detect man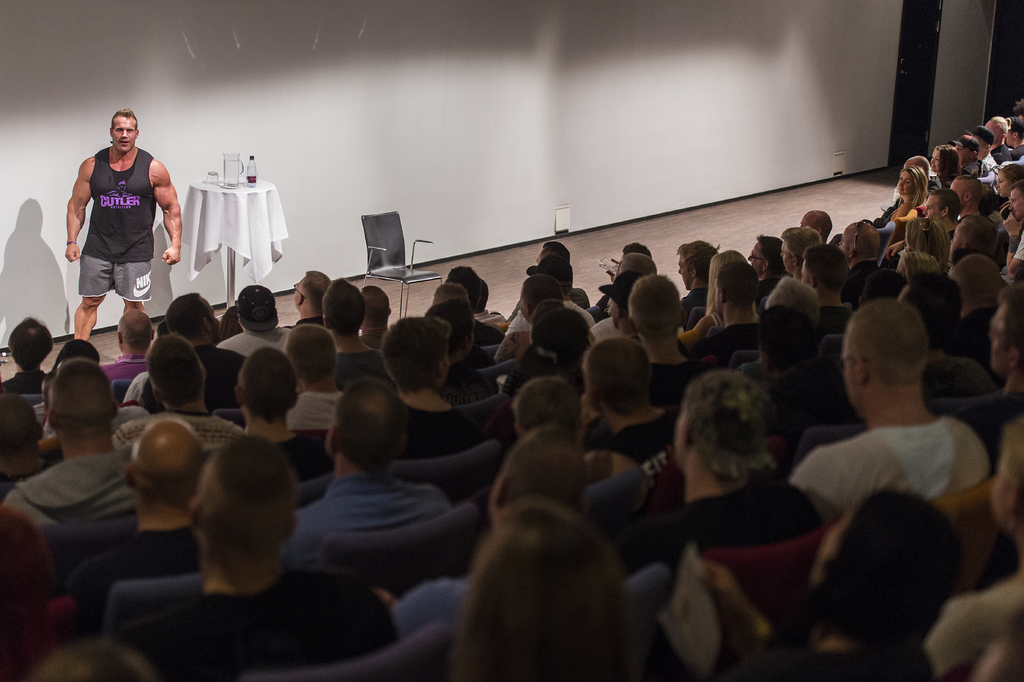
[978,118,1008,157]
